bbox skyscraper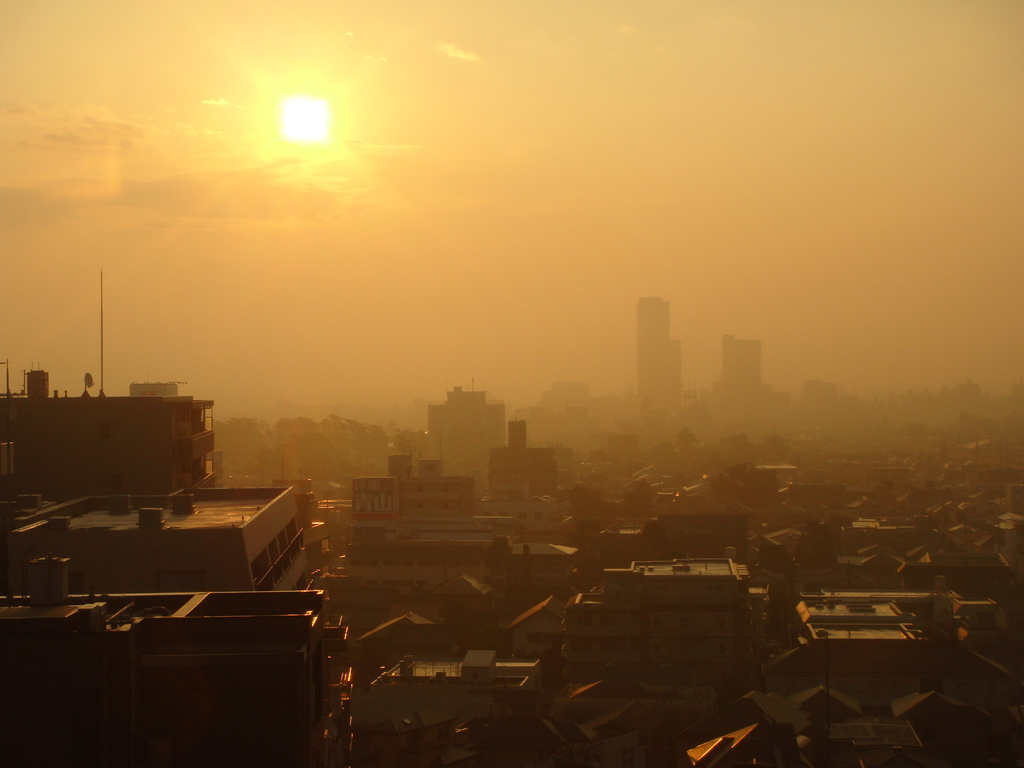
4/362/233/489
